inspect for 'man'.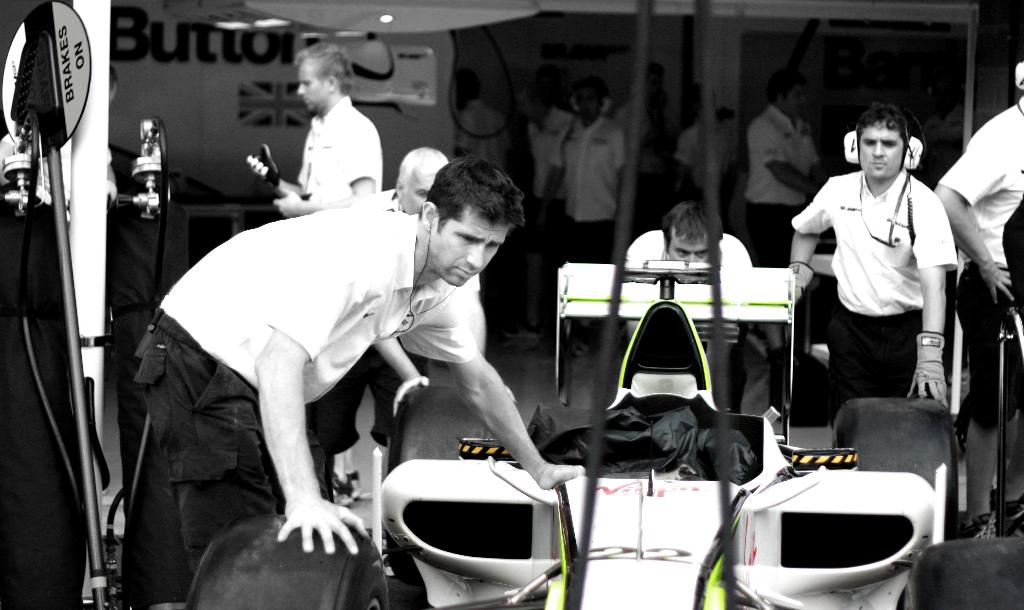
Inspection: Rect(745, 83, 831, 270).
